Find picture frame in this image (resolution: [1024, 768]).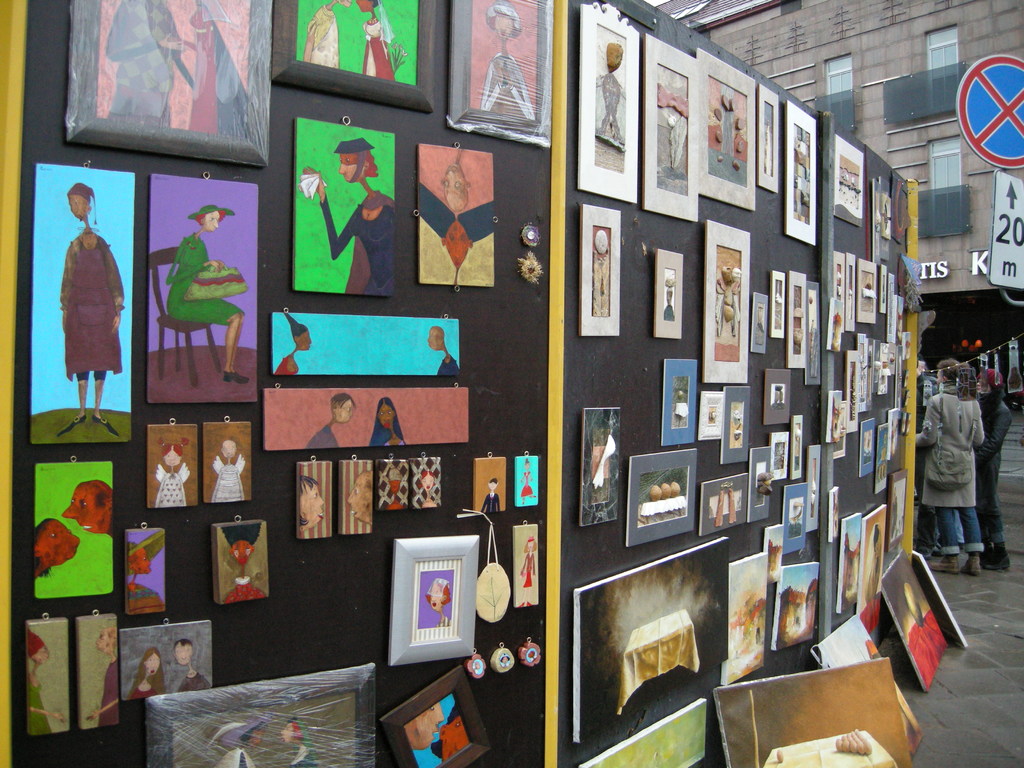
pyautogui.locateOnScreen(696, 52, 756, 214).
